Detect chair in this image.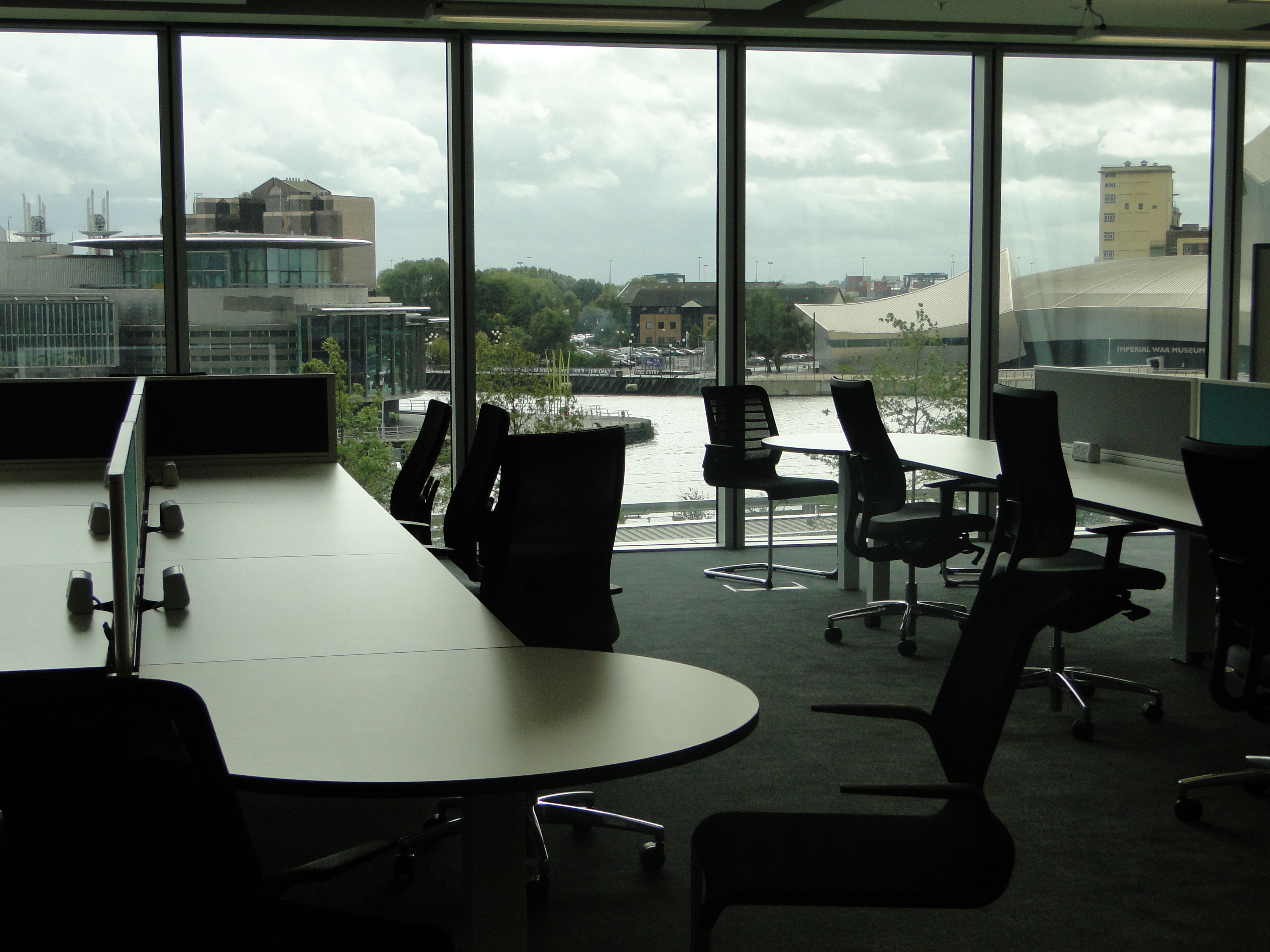
Detection: Rect(155, 147, 190, 212).
